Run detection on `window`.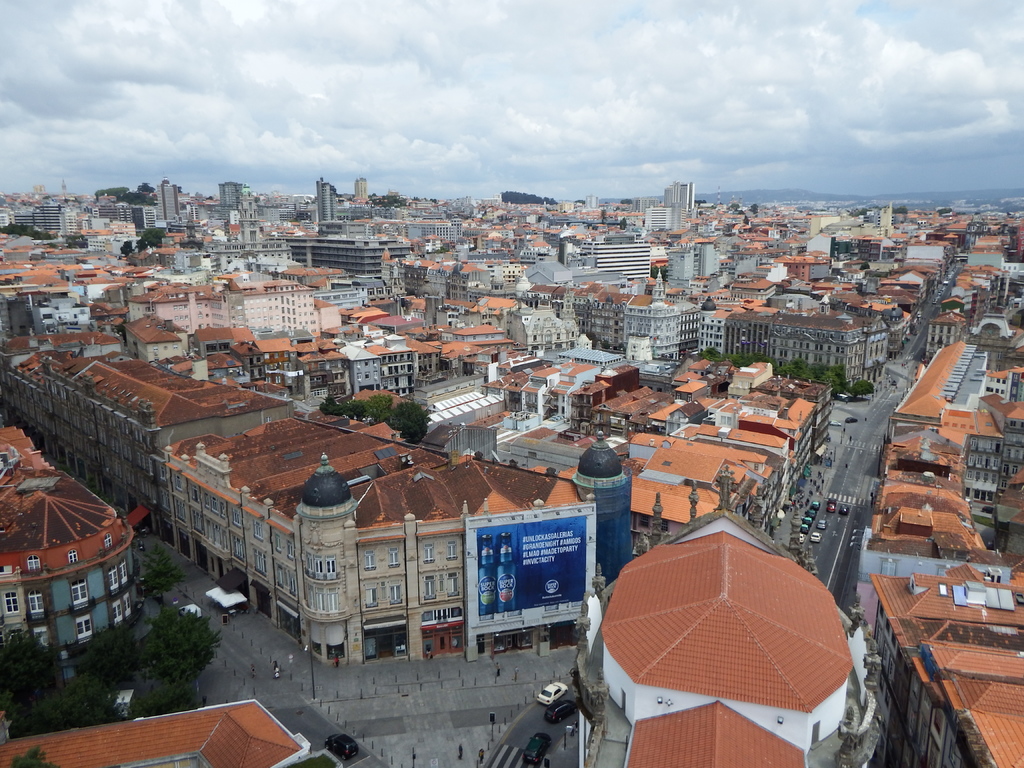
Result: bbox(173, 492, 185, 525).
